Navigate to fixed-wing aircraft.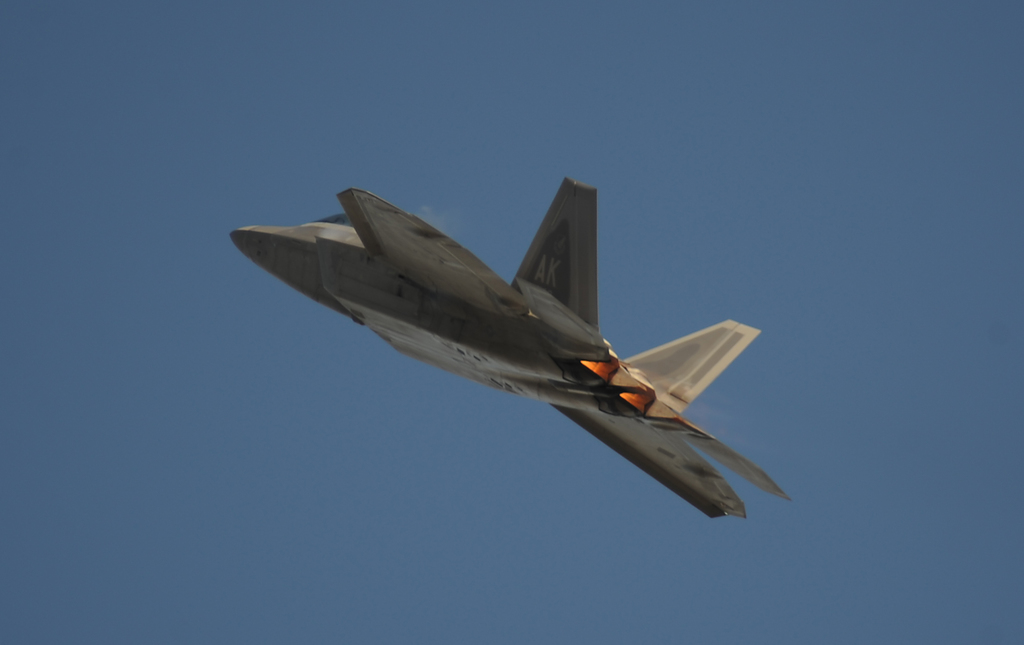
Navigation target: {"x1": 228, "y1": 179, "x2": 801, "y2": 527}.
